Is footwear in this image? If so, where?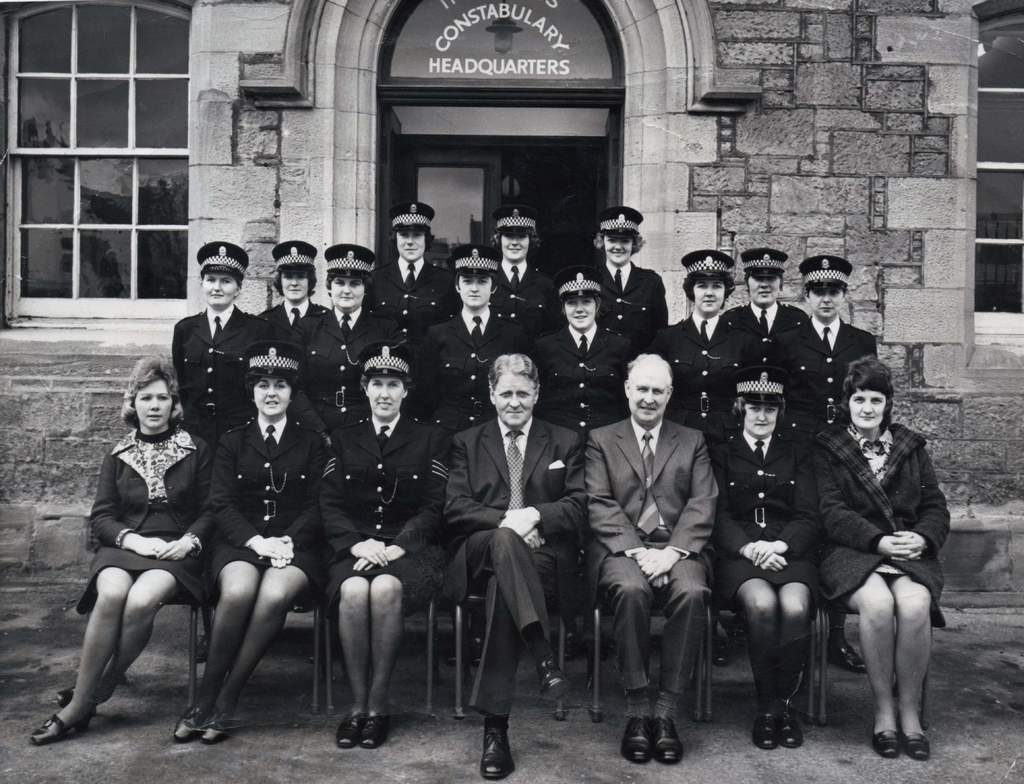
Yes, at pyautogui.locateOnScreen(655, 716, 678, 762).
